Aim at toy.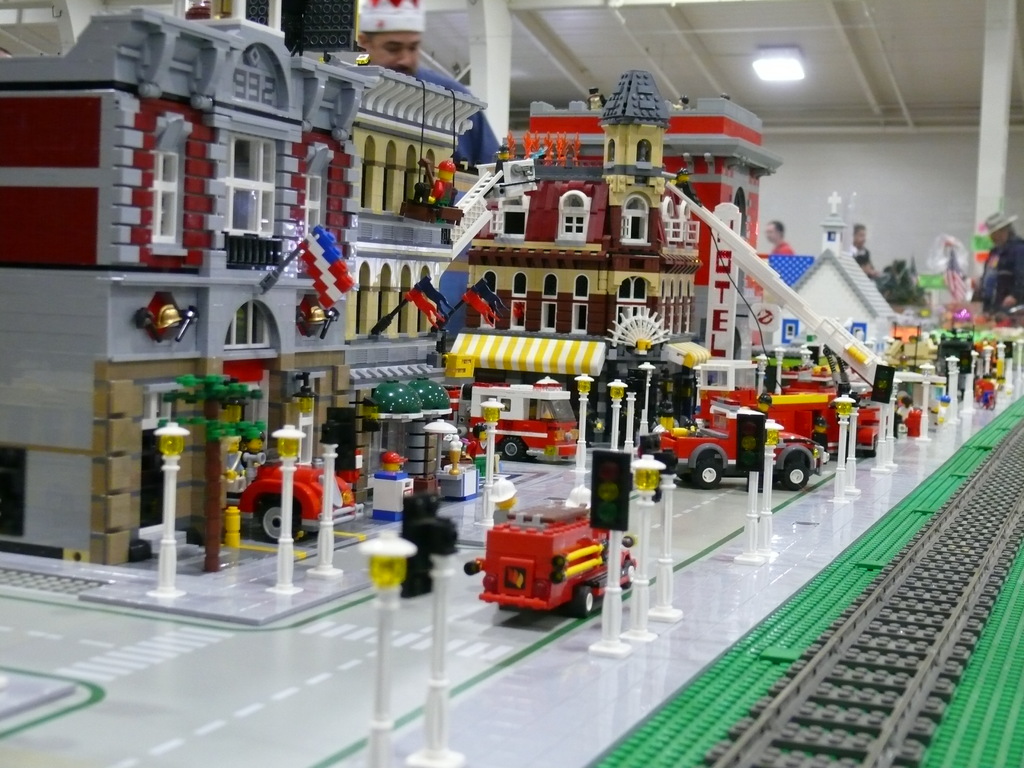
Aimed at l=472, t=497, r=616, b=618.
